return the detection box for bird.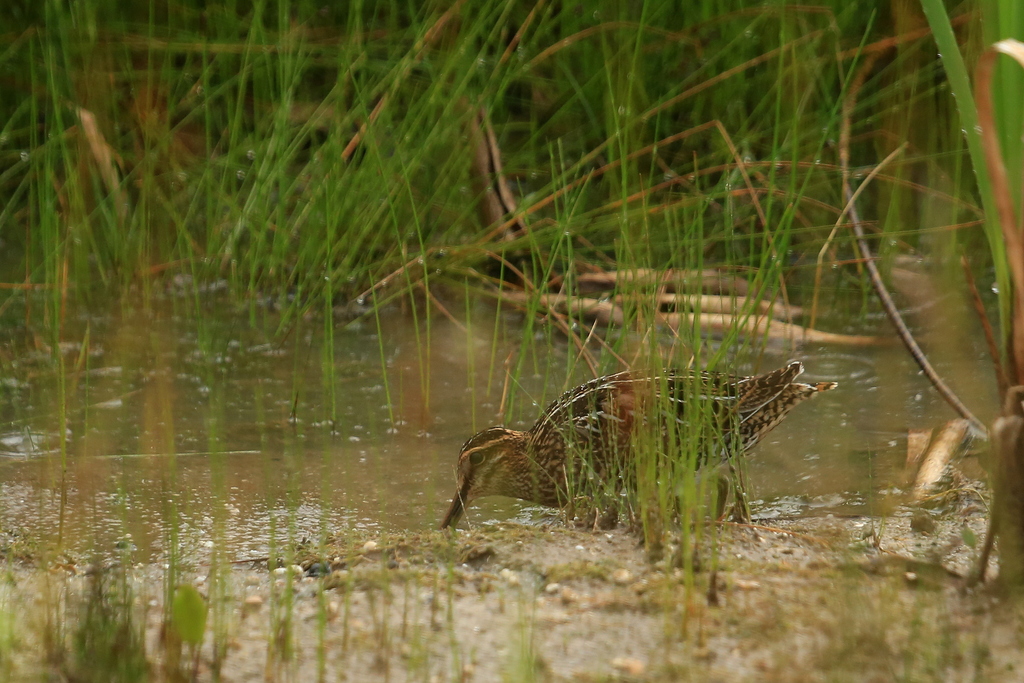
[438, 351, 831, 549].
